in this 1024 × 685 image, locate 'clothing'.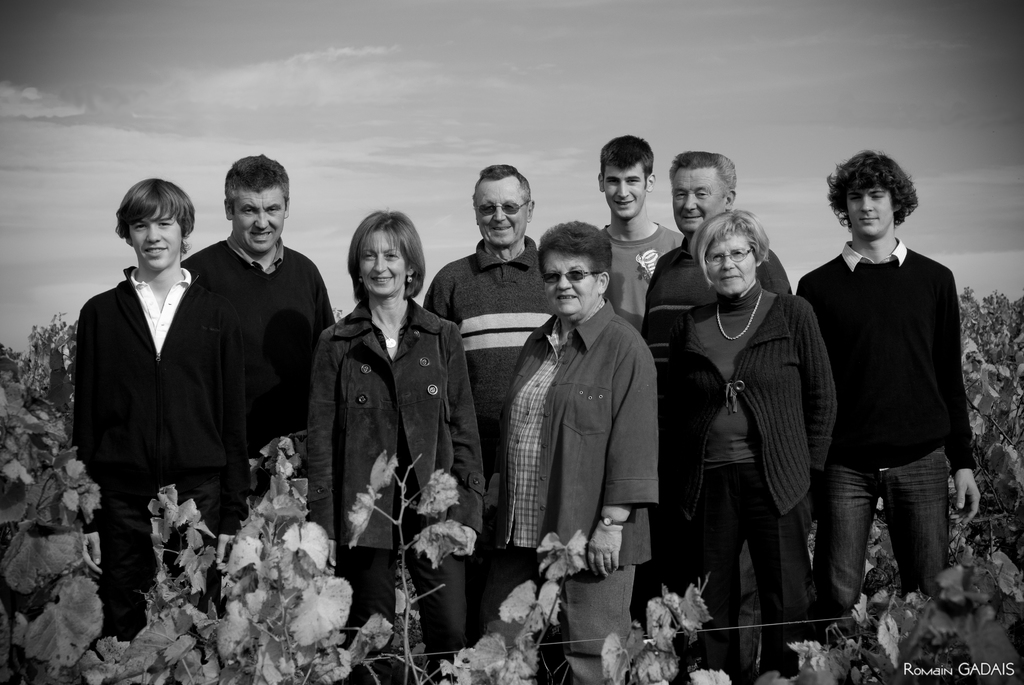
Bounding box: <bbox>182, 238, 331, 436</bbox>.
